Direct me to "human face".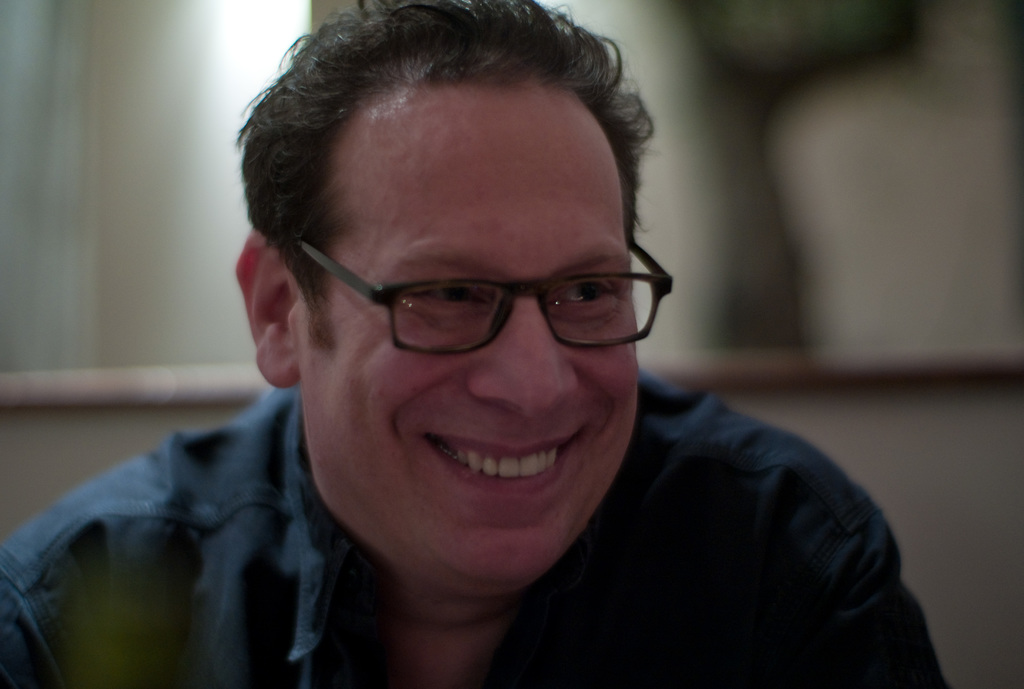
Direction: crop(307, 92, 640, 580).
